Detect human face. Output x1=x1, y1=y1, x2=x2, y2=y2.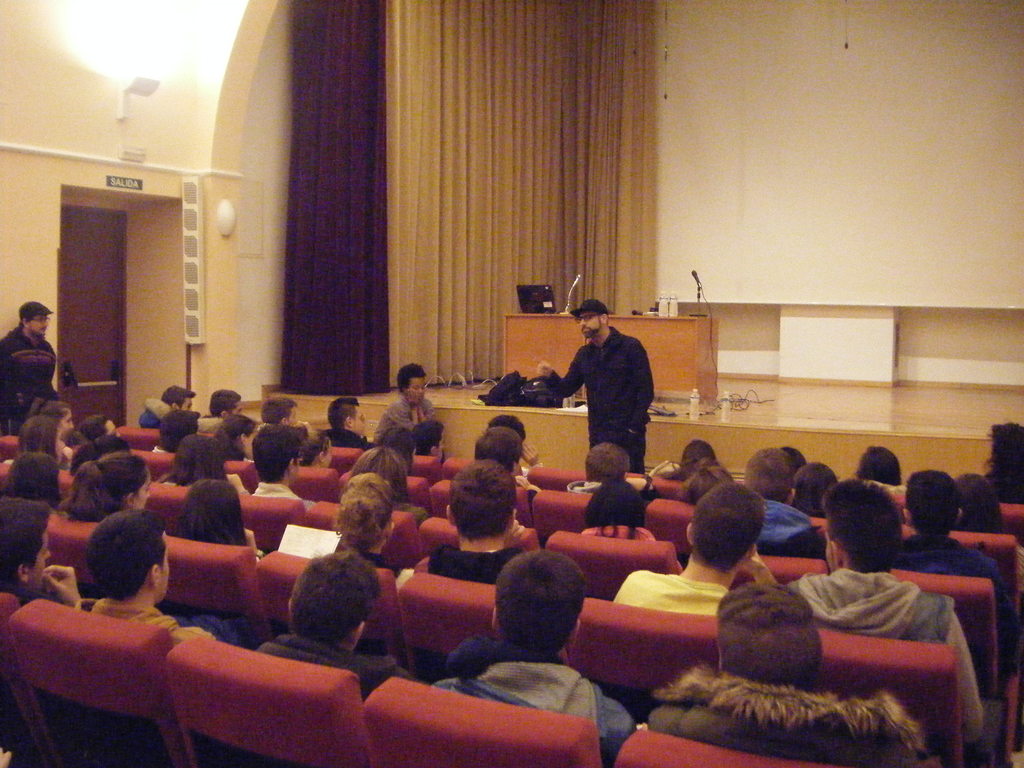
x1=28, y1=316, x2=52, y2=335.
